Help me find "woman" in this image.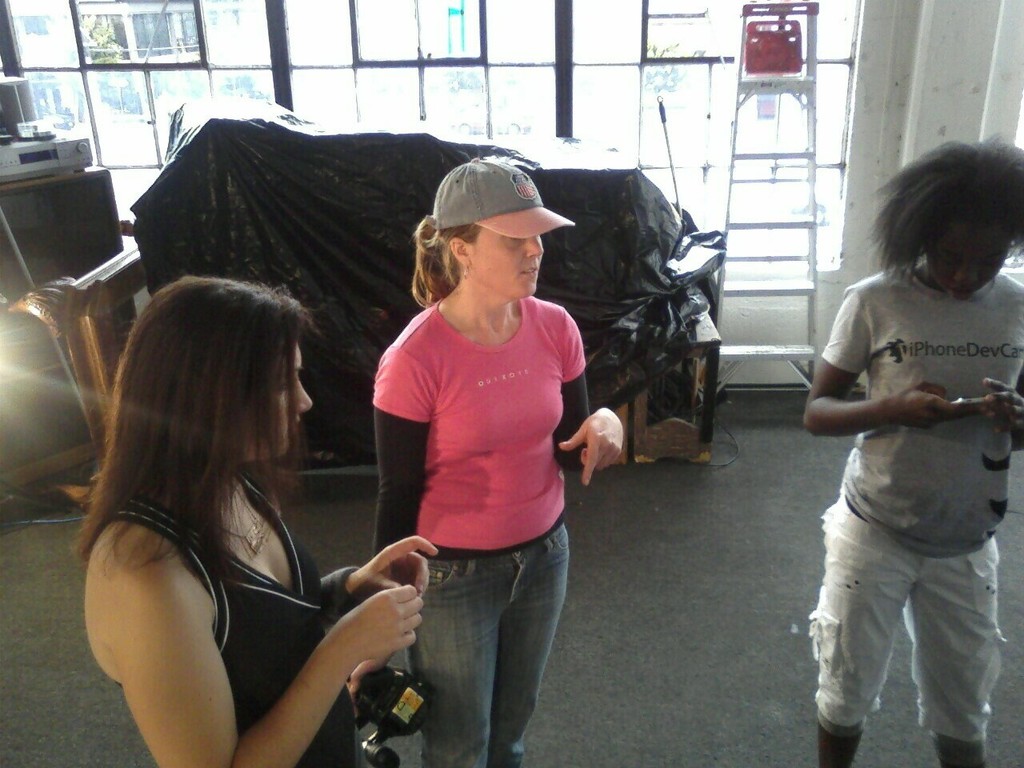
Found it: <box>42,264,410,762</box>.
